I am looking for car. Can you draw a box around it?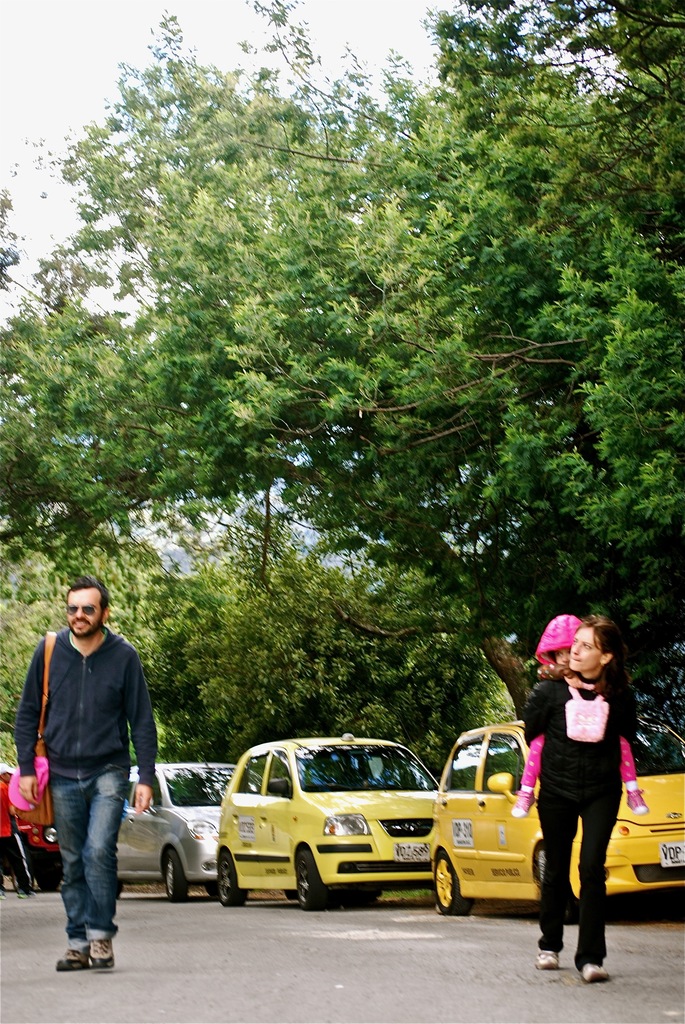
Sure, the bounding box is locate(93, 755, 295, 902).
